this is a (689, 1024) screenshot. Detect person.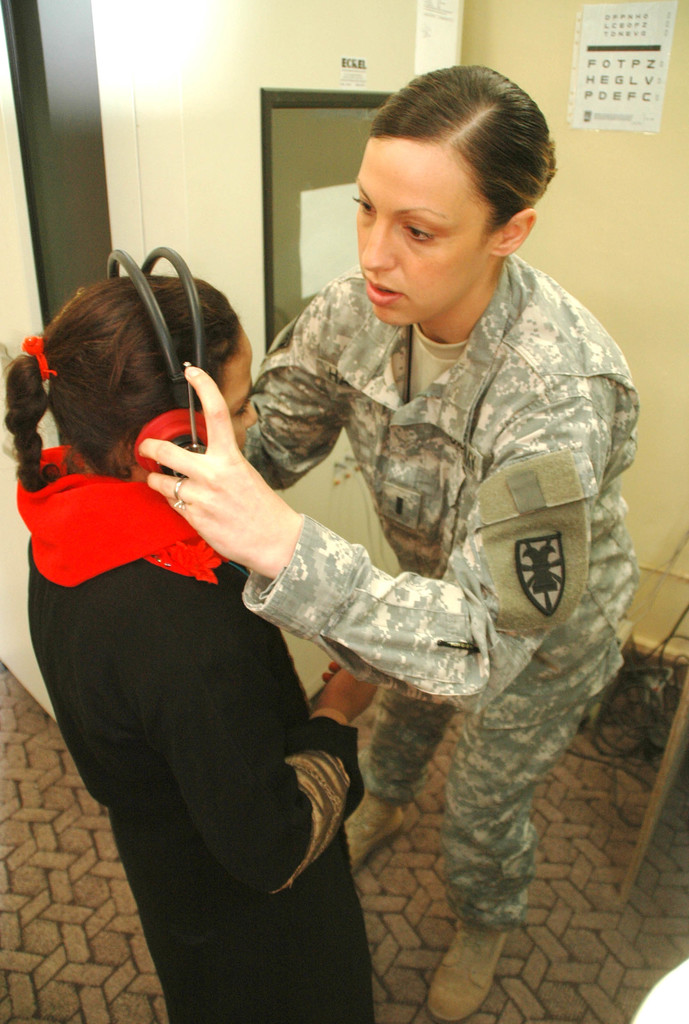
{"left": 0, "top": 248, "right": 387, "bottom": 1023}.
